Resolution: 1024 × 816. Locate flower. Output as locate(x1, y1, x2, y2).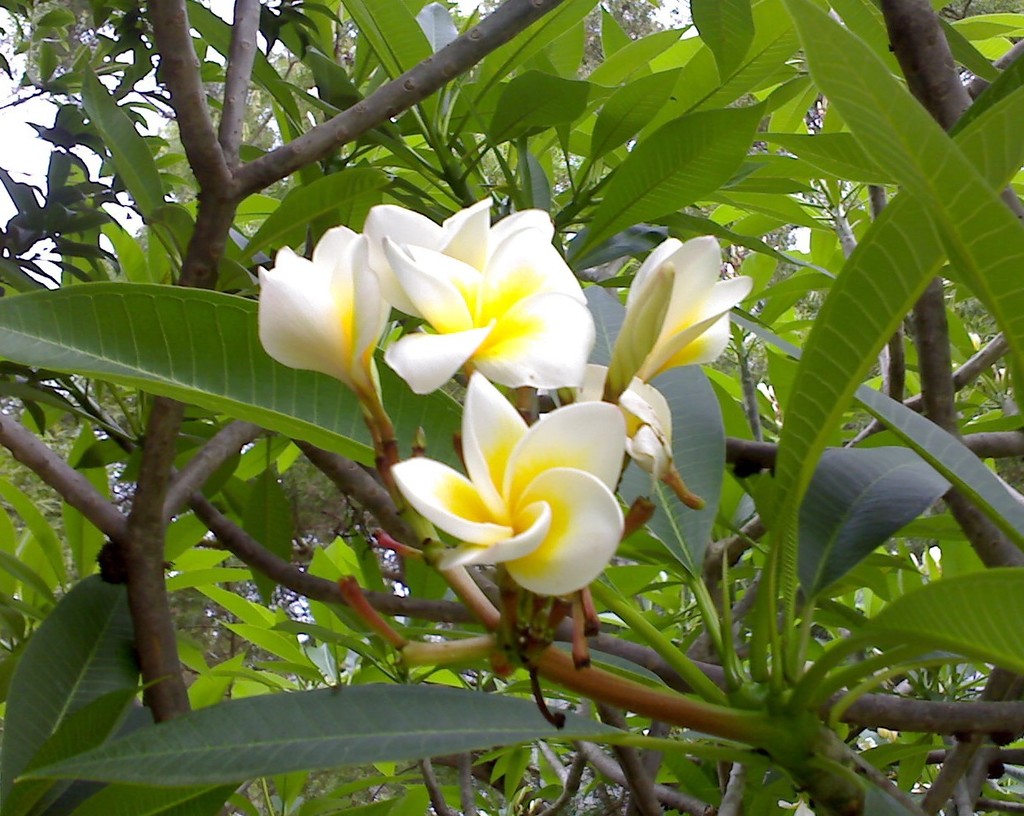
locate(610, 232, 753, 382).
